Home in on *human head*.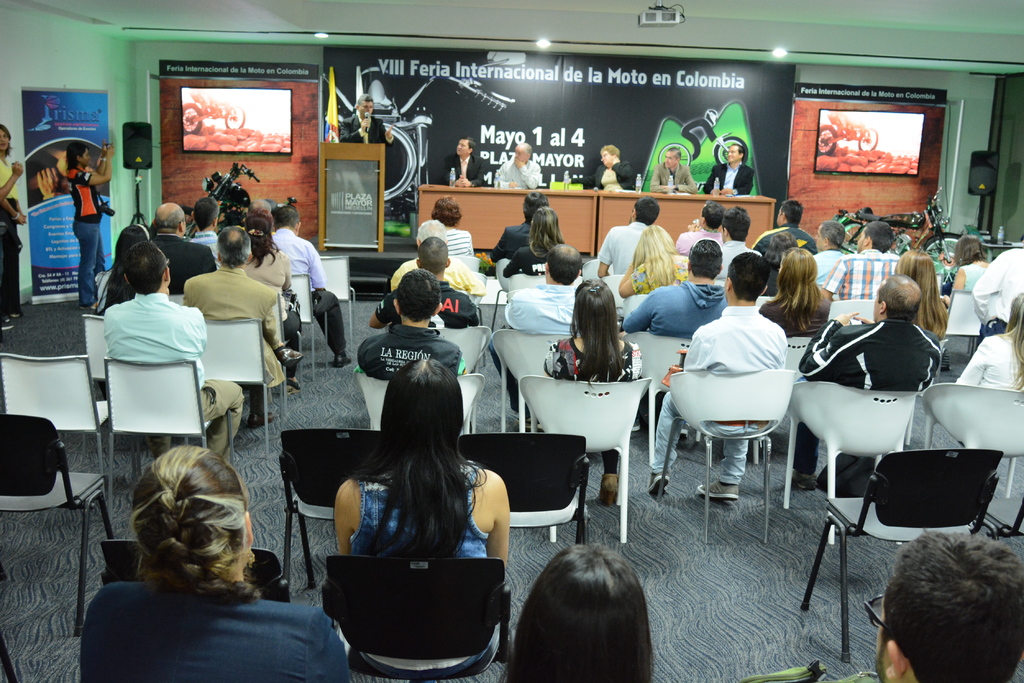
Homed in at detection(780, 245, 820, 293).
